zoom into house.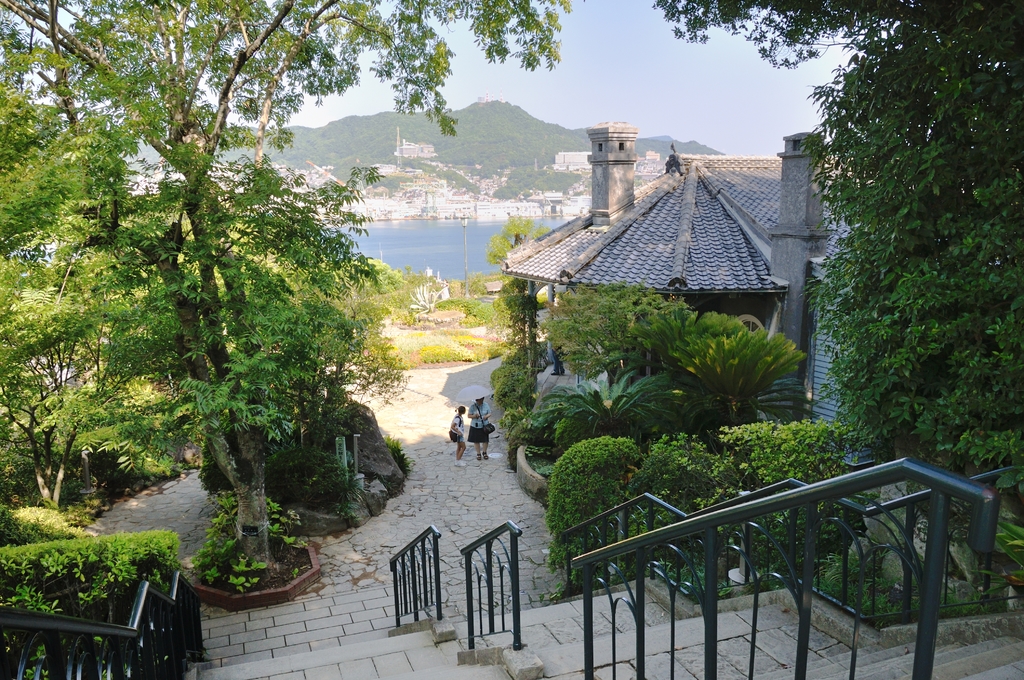
Zoom target: left=488, top=118, right=860, bottom=400.
